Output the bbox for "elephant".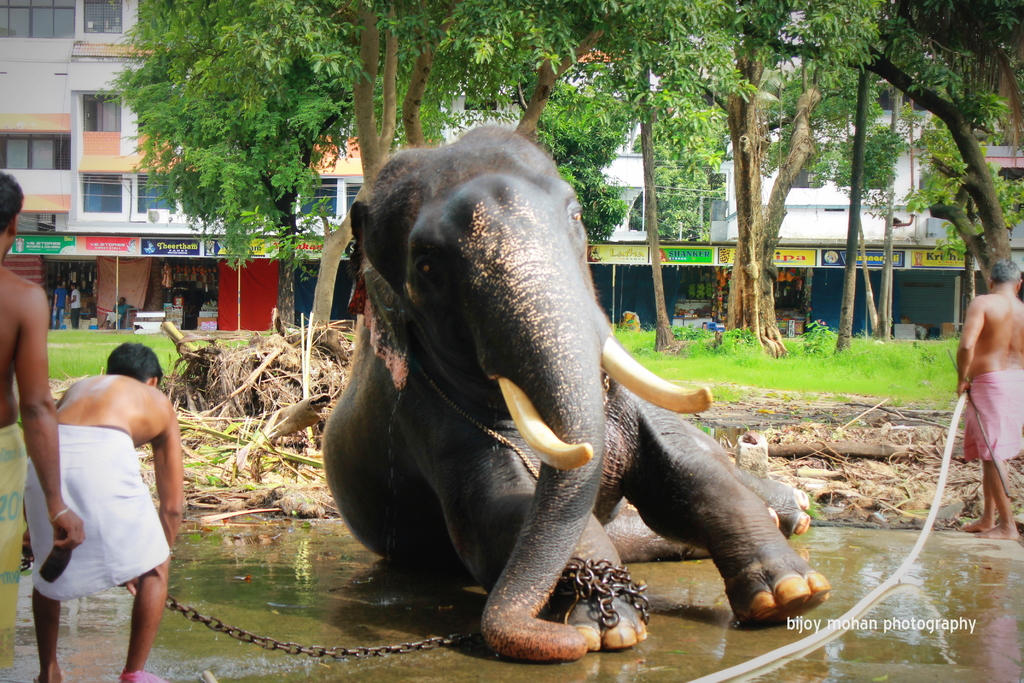
bbox=[317, 136, 808, 682].
